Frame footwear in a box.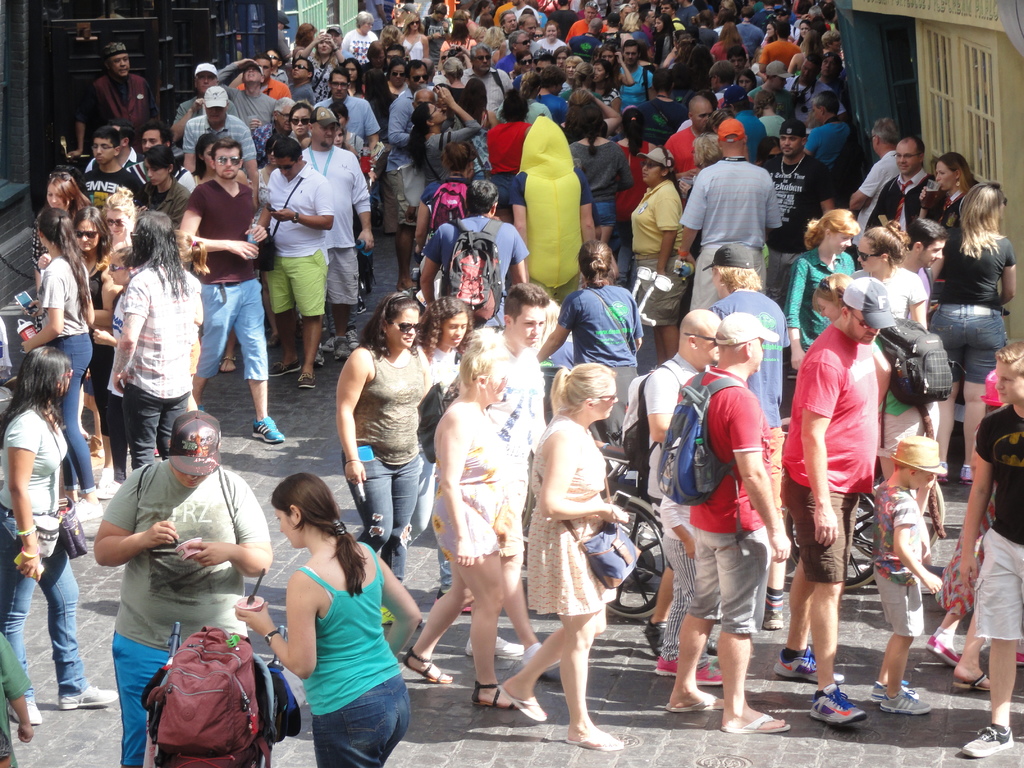
select_region(657, 655, 673, 675).
